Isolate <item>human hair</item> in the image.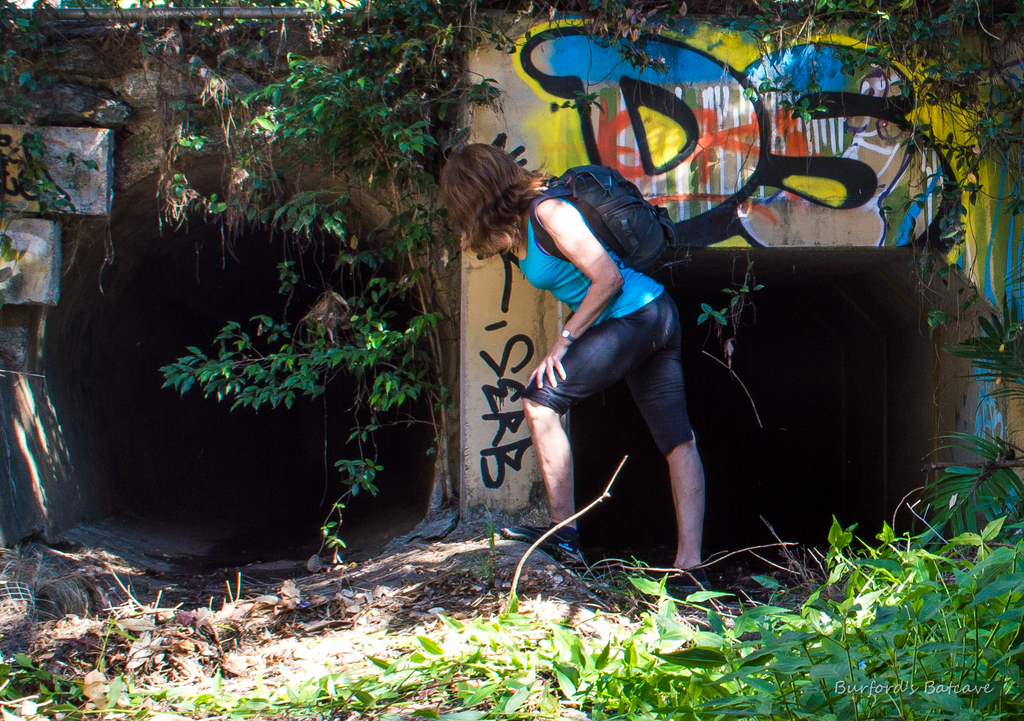
Isolated region: <box>438,144,544,256</box>.
